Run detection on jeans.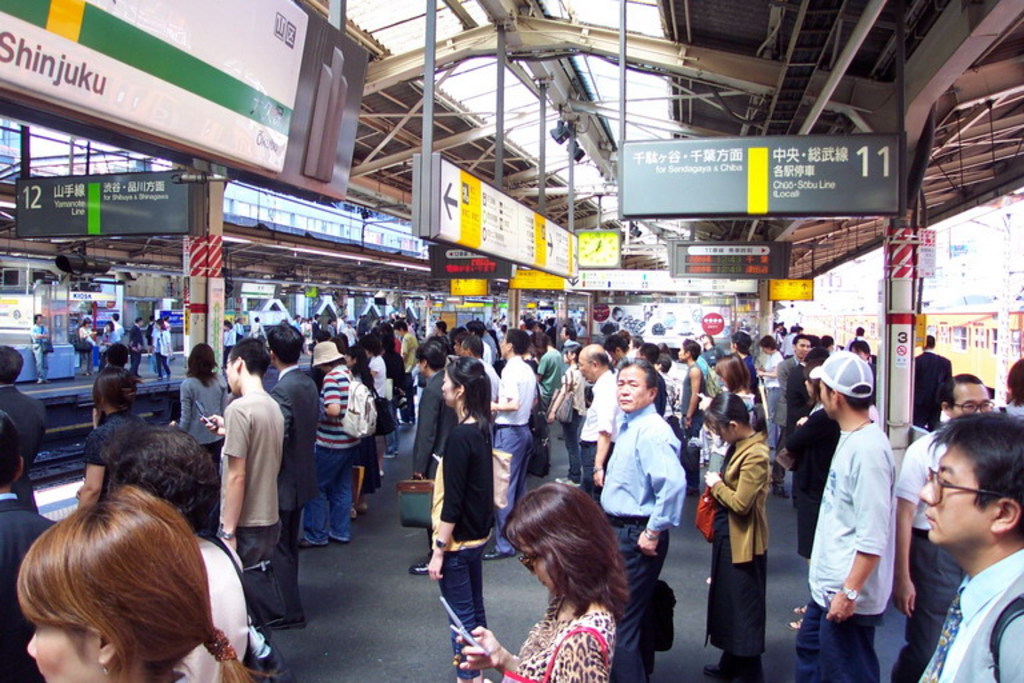
Result: box=[496, 430, 535, 558].
